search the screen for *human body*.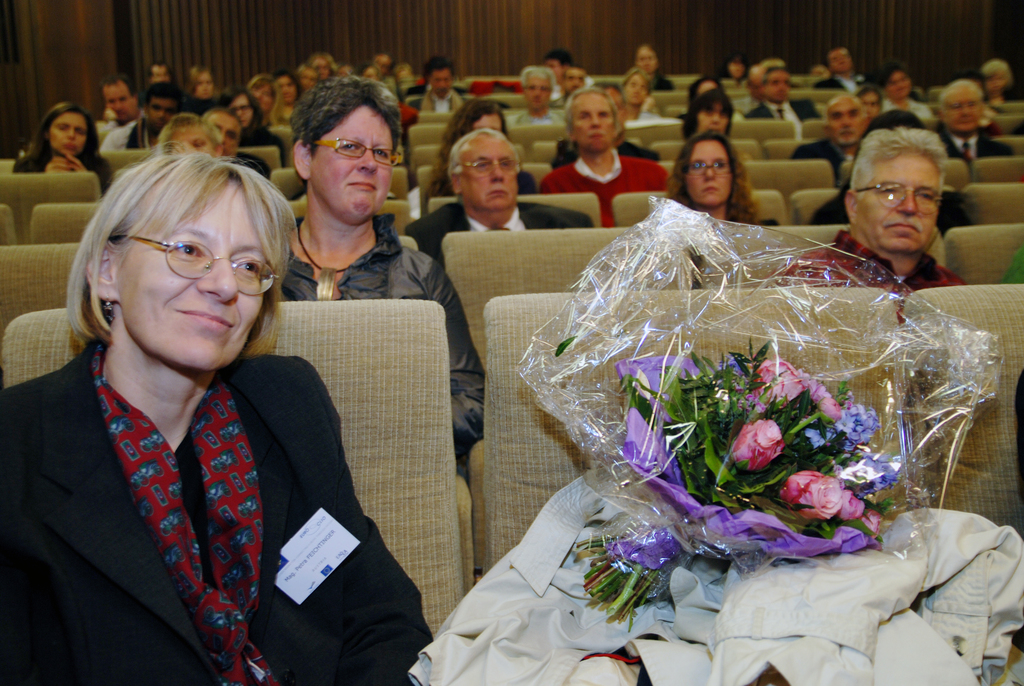
Found at [8,102,112,201].
